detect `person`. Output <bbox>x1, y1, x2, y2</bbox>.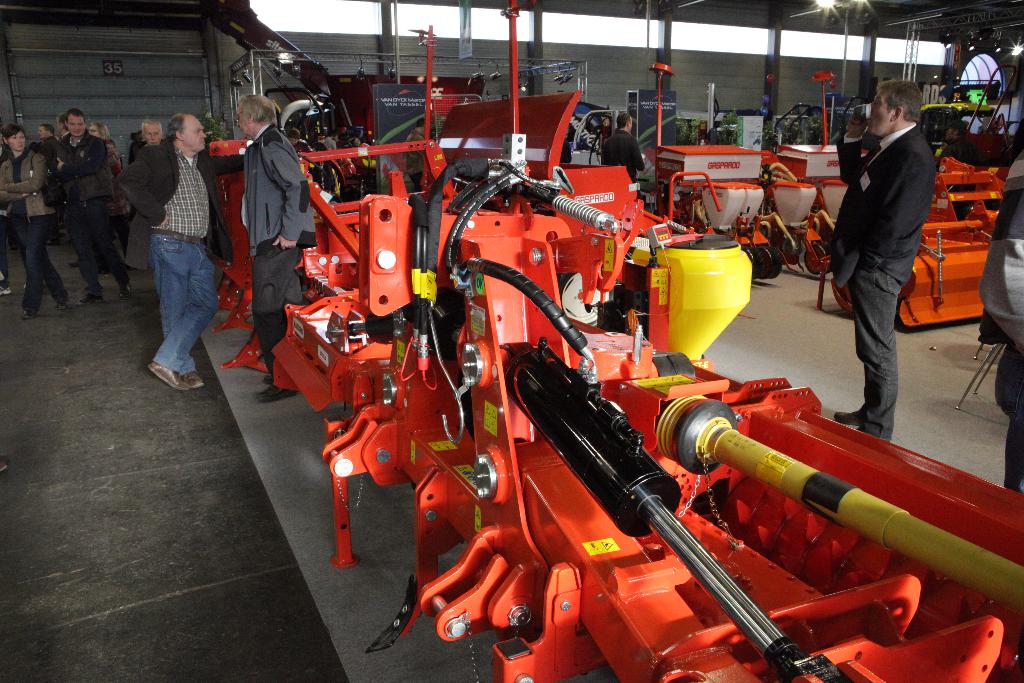
<bbox>116, 108, 243, 389</bbox>.
